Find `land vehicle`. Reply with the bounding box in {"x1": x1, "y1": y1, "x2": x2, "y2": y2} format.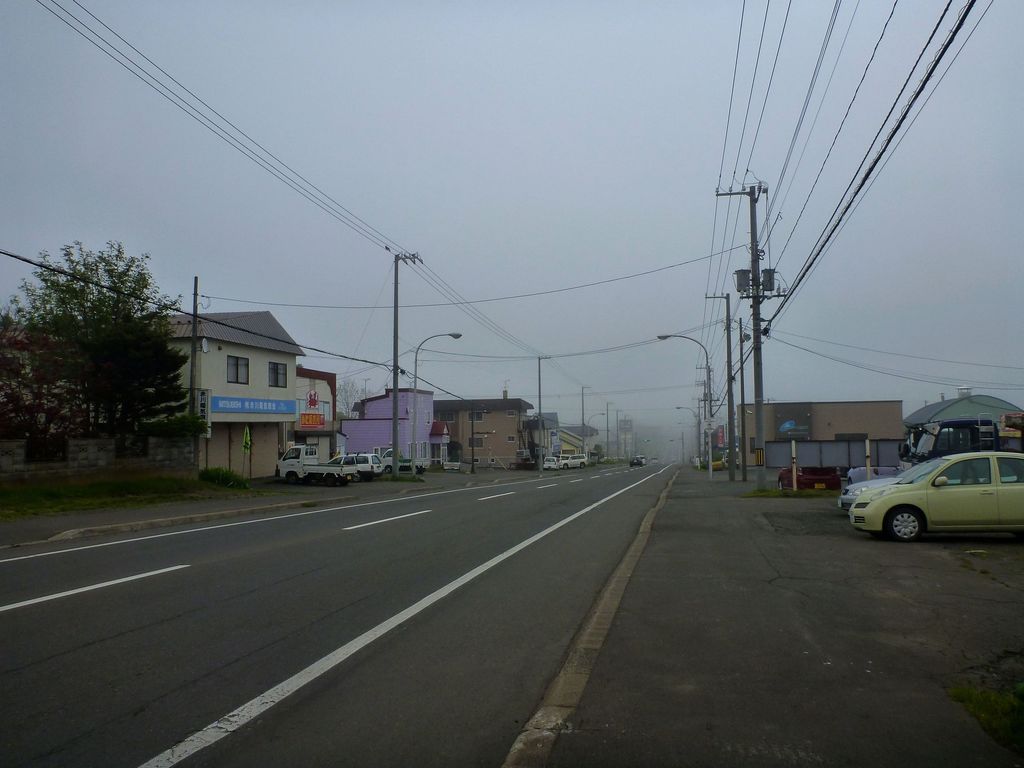
{"x1": 836, "y1": 455, "x2": 1019, "y2": 508}.
